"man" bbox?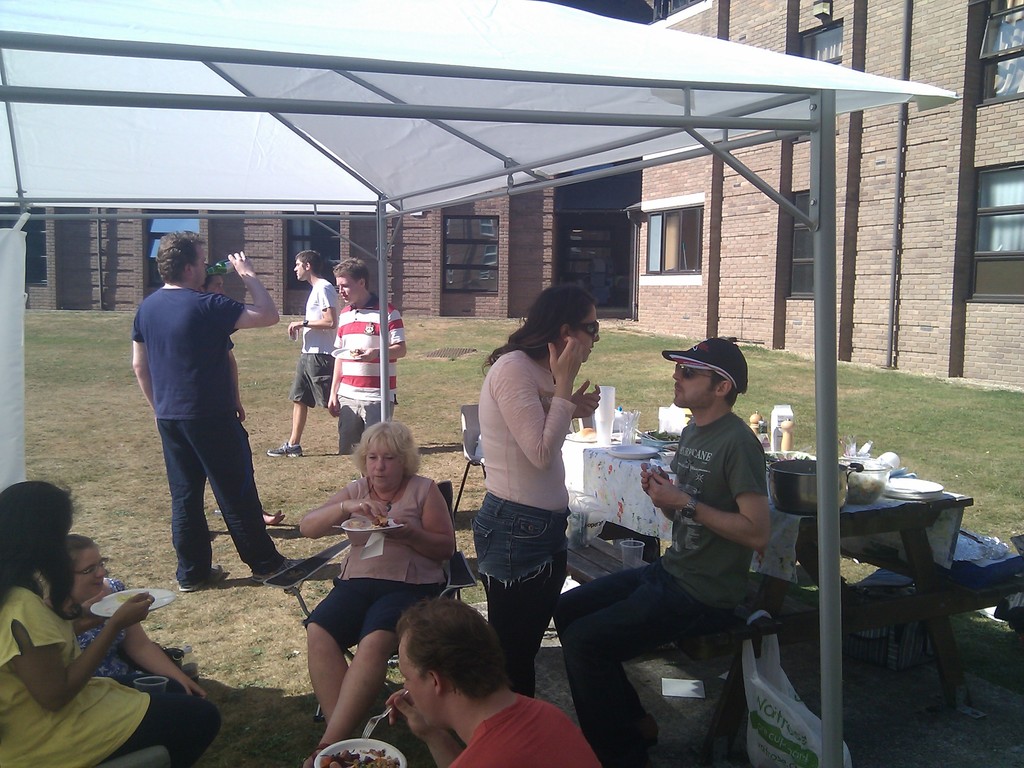
[left=267, top=248, right=340, bottom=461]
